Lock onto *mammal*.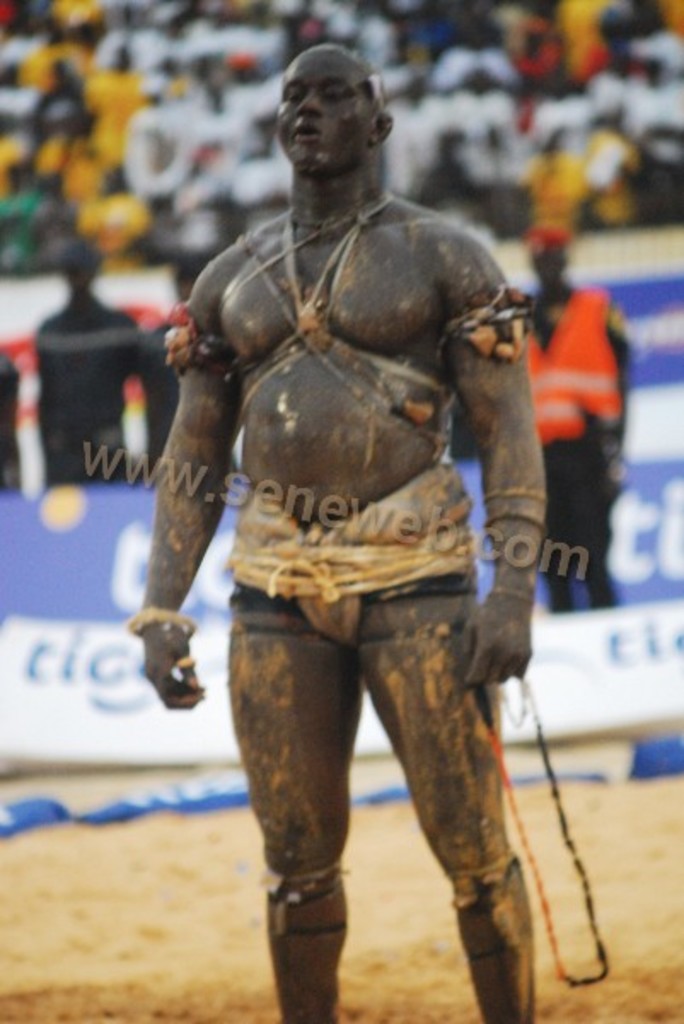
Locked: x1=529 y1=213 x2=628 y2=628.
